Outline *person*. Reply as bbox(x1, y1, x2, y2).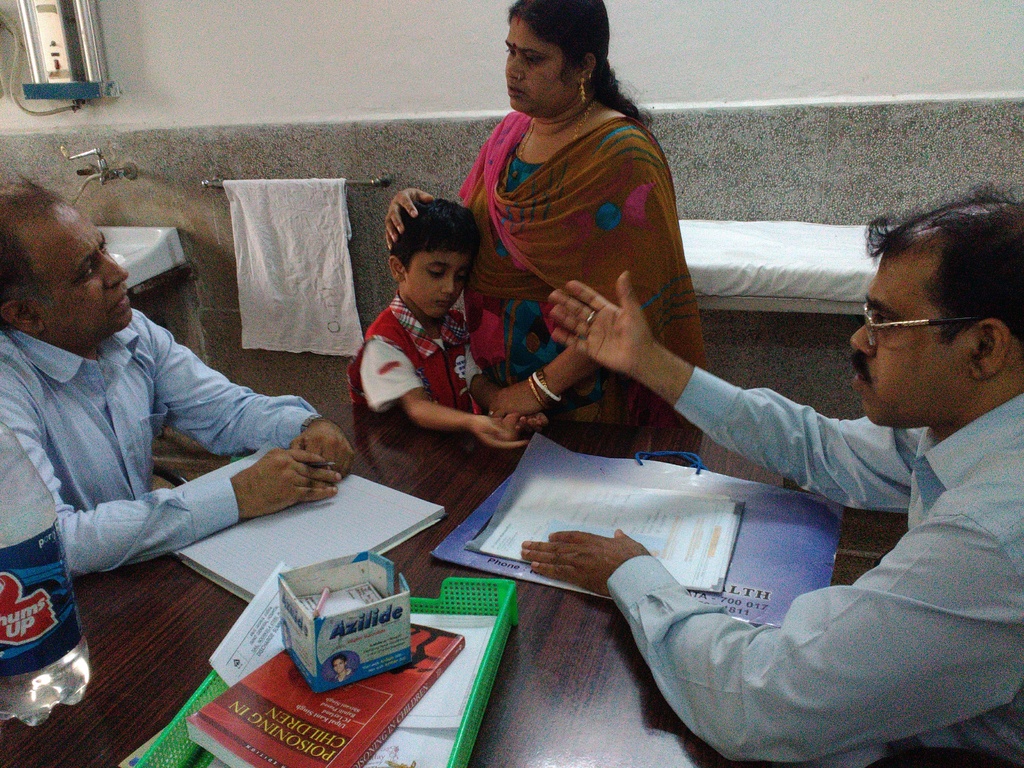
bbox(518, 178, 1023, 767).
